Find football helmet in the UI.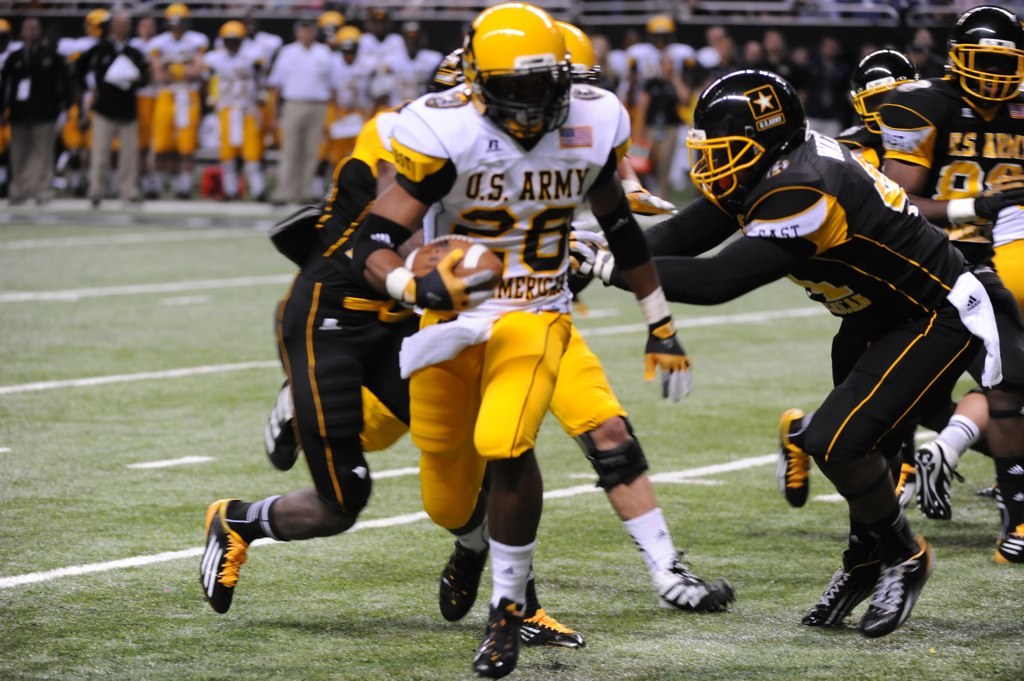
UI element at bbox=[80, 9, 112, 48].
